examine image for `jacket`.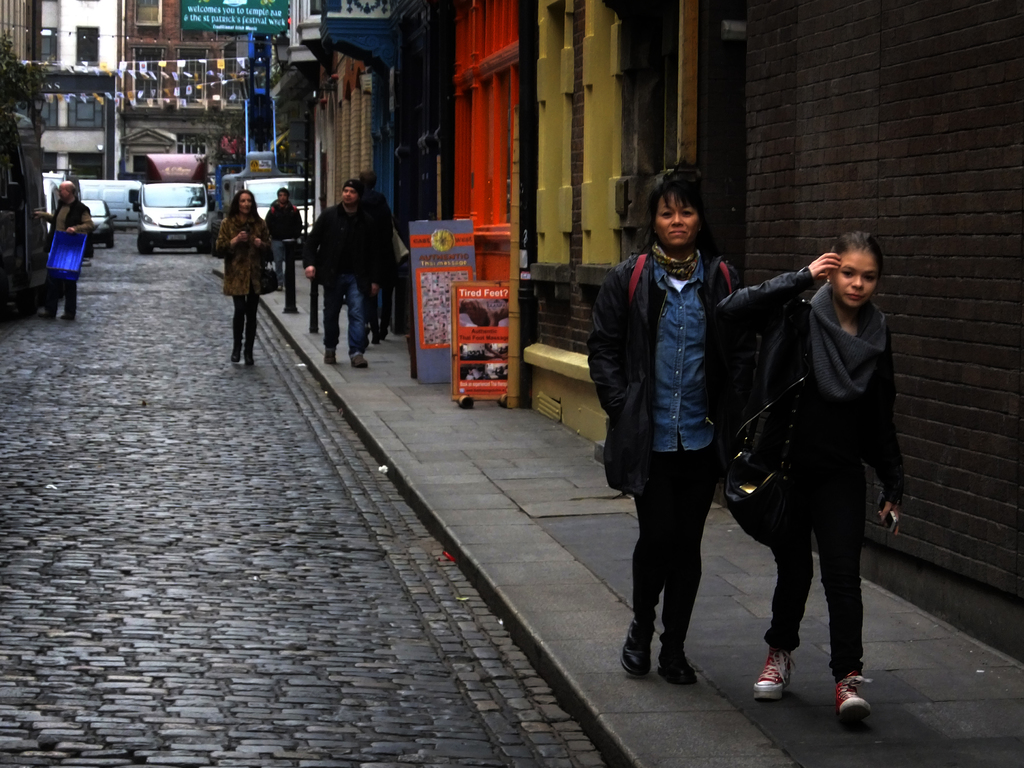
Examination result: left=213, top=212, right=277, bottom=294.
